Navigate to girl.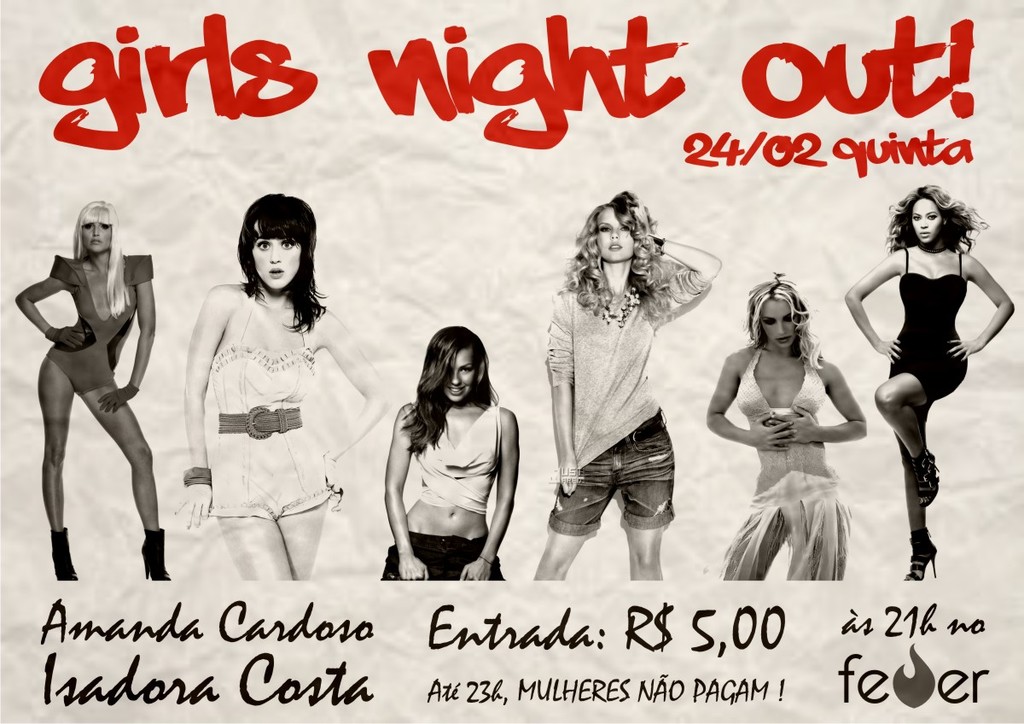
Navigation target: left=15, top=198, right=171, bottom=578.
